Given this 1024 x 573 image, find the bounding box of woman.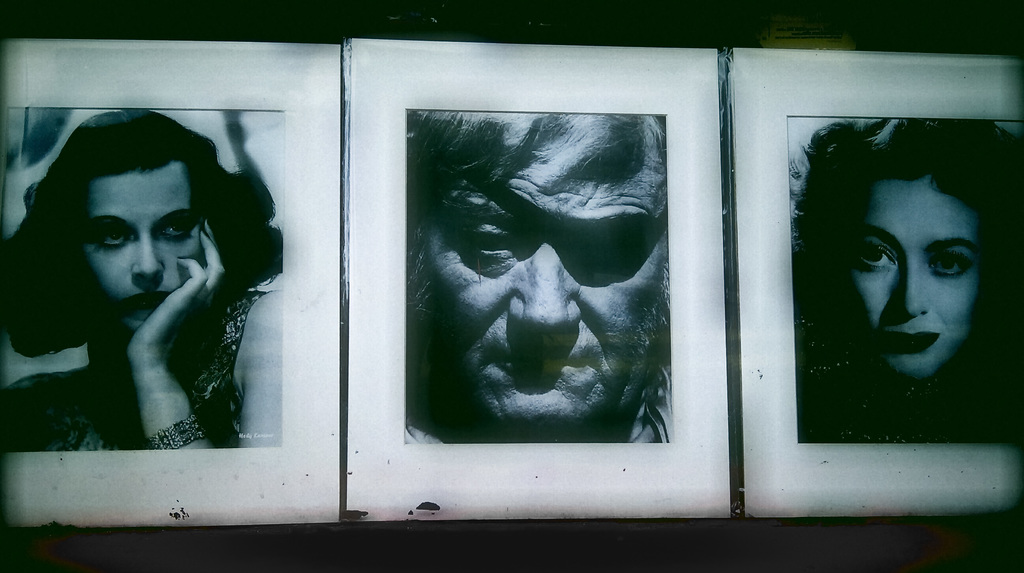
rect(791, 113, 1023, 444).
